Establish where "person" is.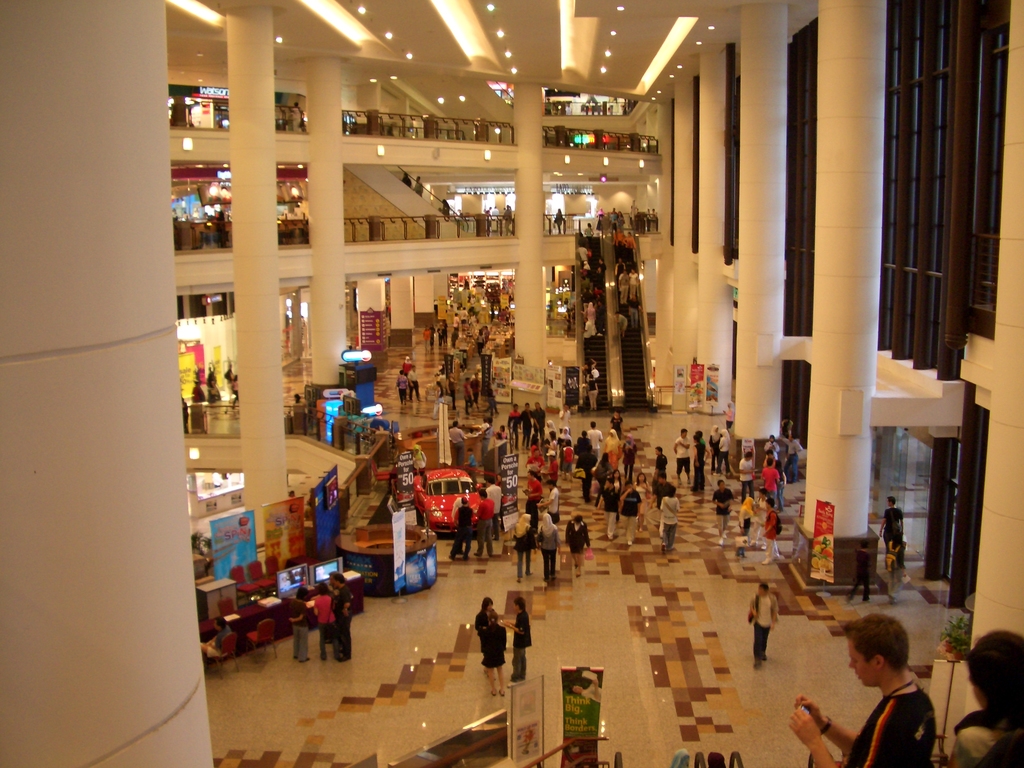
Established at [x1=610, y1=467, x2=623, y2=495].
